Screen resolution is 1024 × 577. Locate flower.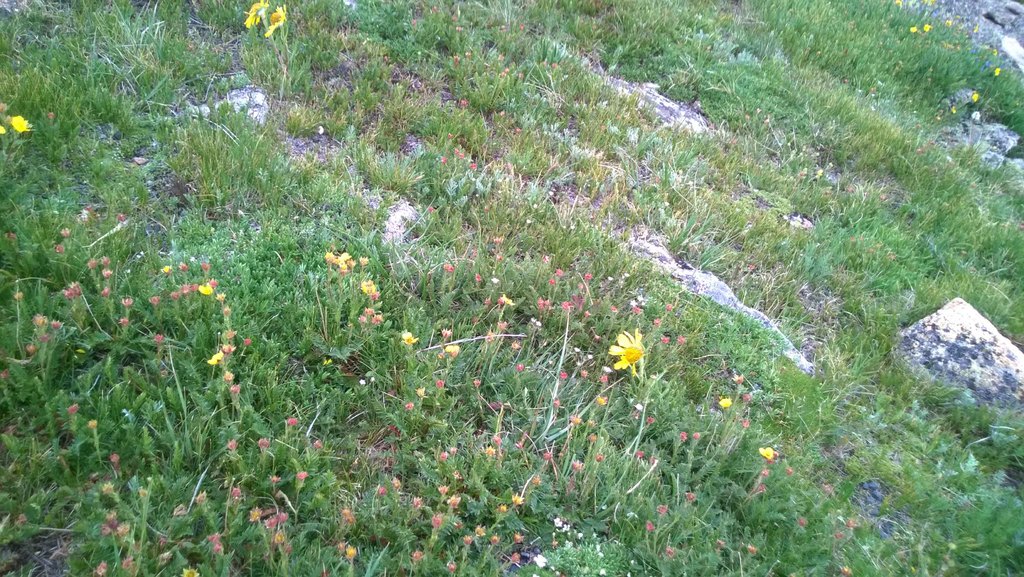
left=199, top=280, right=216, bottom=295.
